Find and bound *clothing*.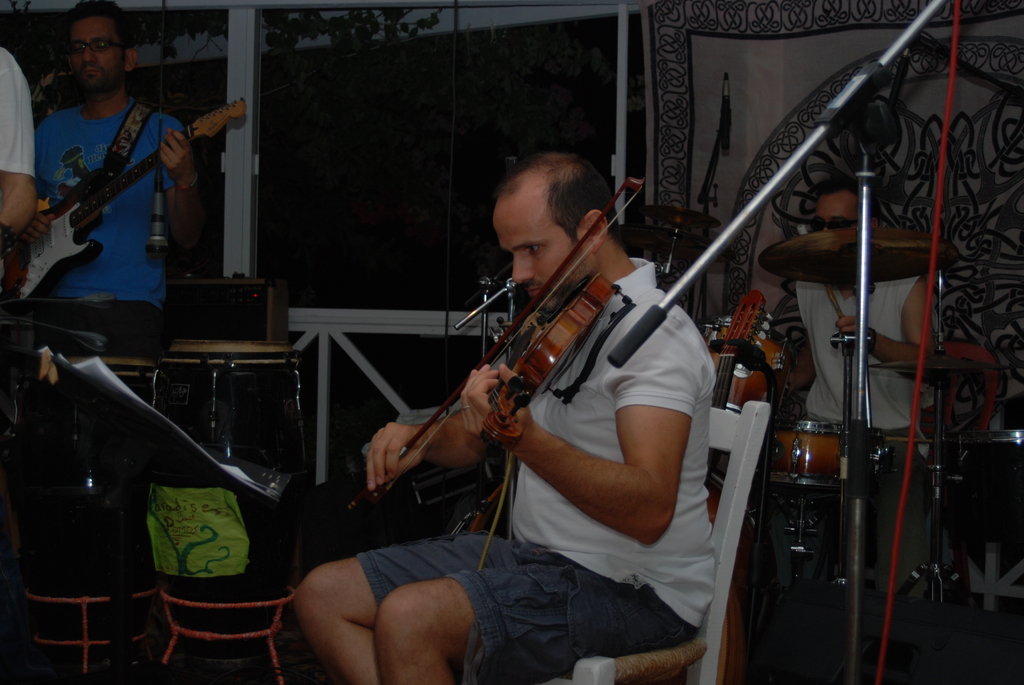
Bound: bbox=[28, 97, 202, 558].
